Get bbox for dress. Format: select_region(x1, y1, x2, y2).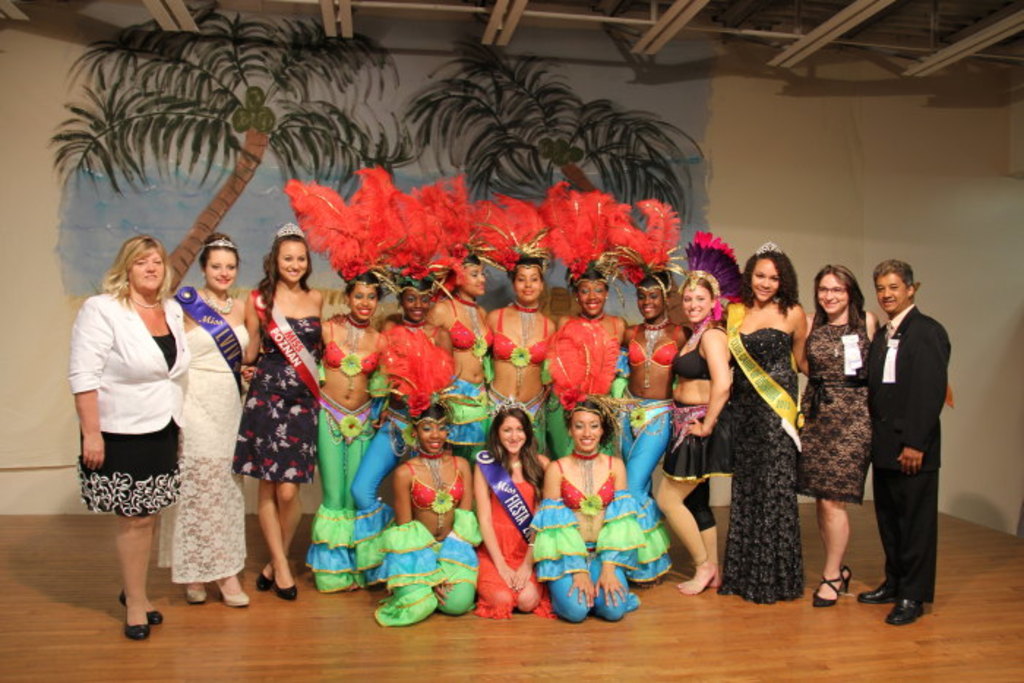
select_region(720, 325, 802, 605).
